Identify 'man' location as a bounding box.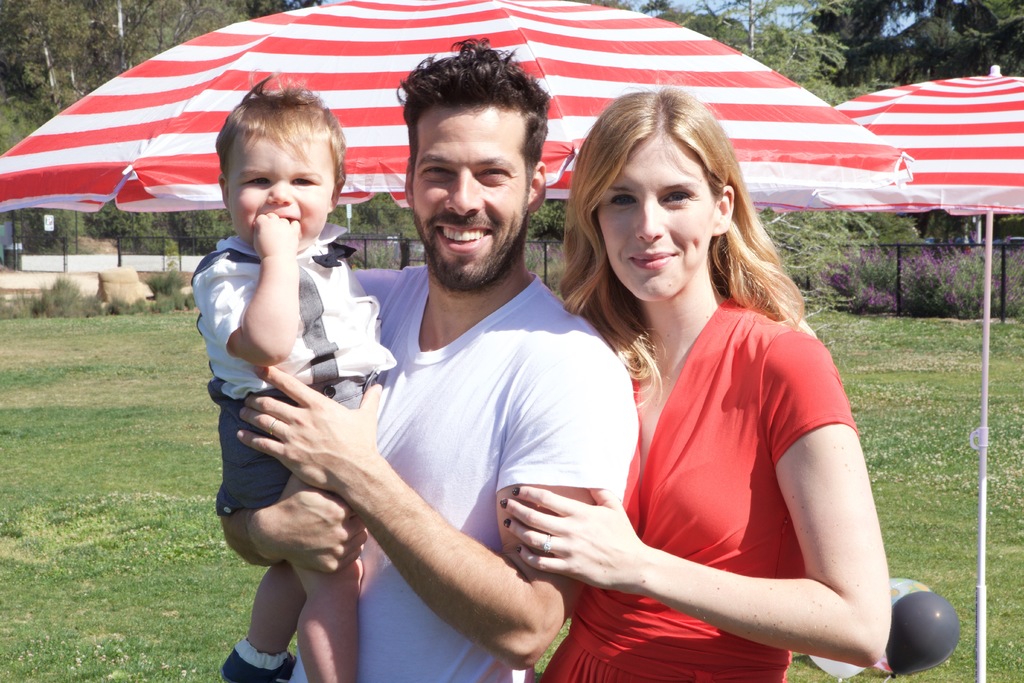
163/99/622/639.
